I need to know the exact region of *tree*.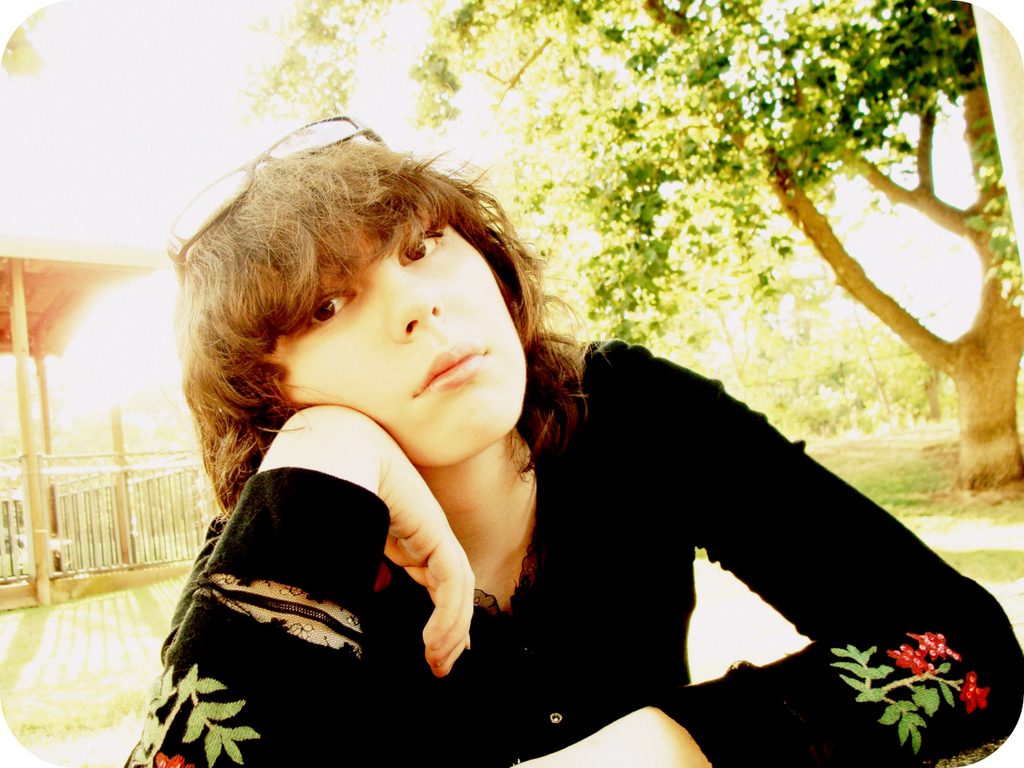
Region: (x1=841, y1=303, x2=958, y2=415).
